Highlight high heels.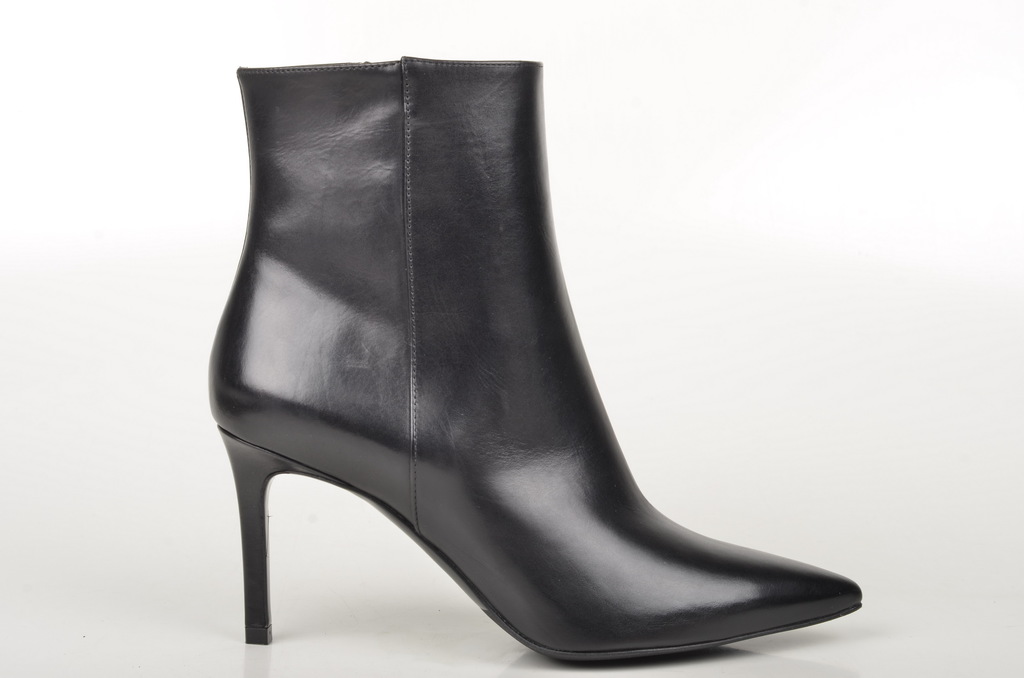
Highlighted region: pyautogui.locateOnScreen(203, 55, 860, 668).
